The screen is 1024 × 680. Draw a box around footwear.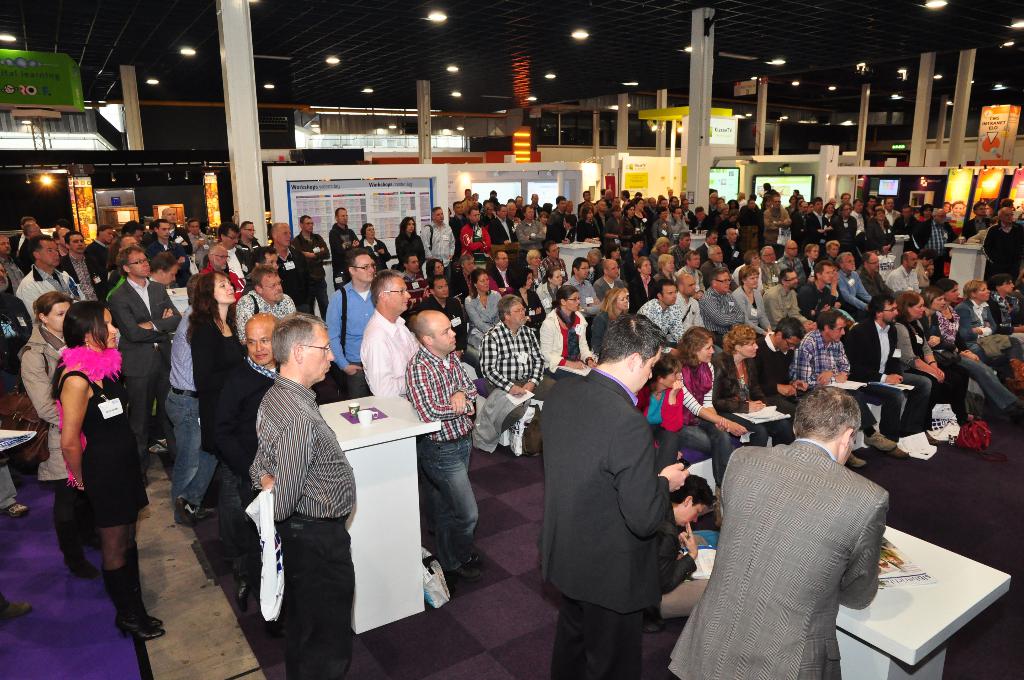
442/564/482/581.
